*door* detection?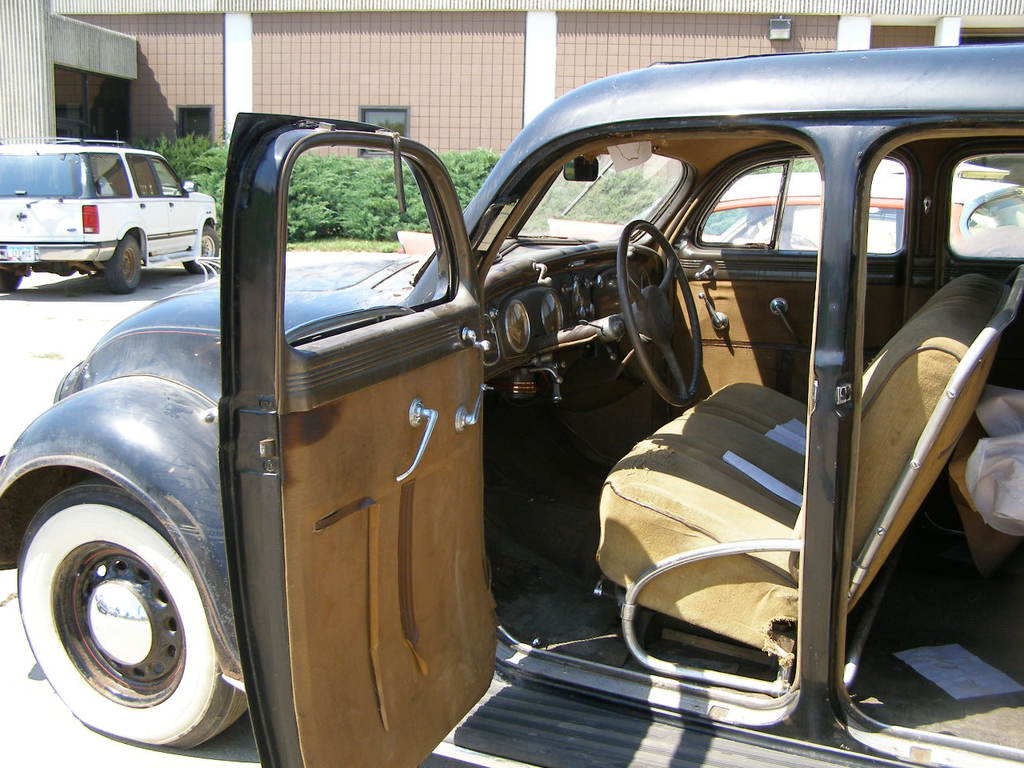
210 205 508 738
